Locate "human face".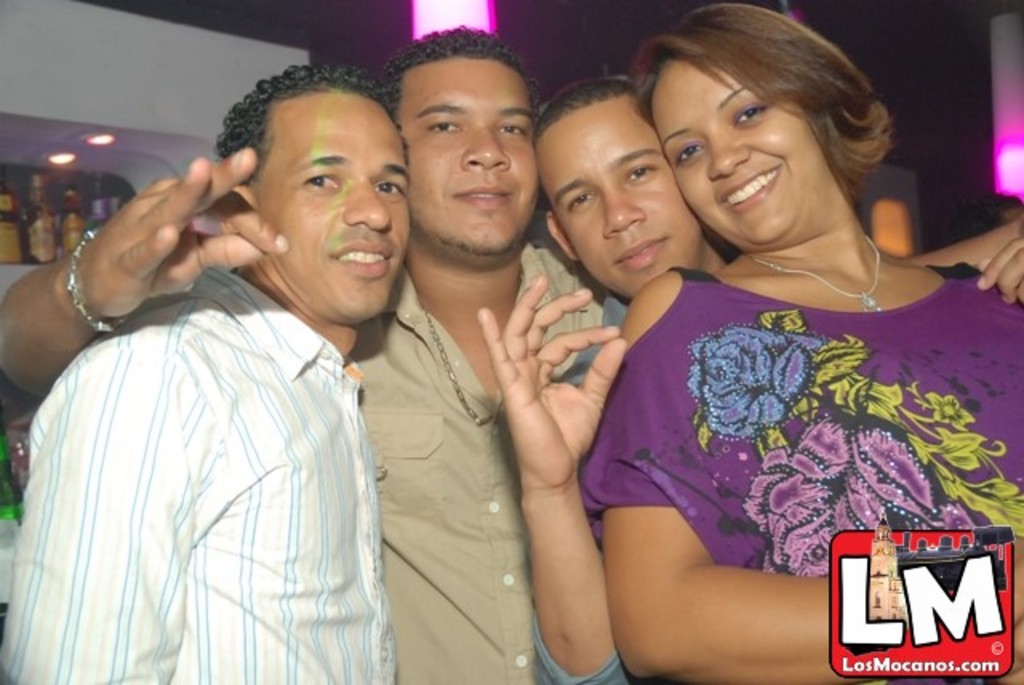
Bounding box: box=[403, 56, 539, 254].
